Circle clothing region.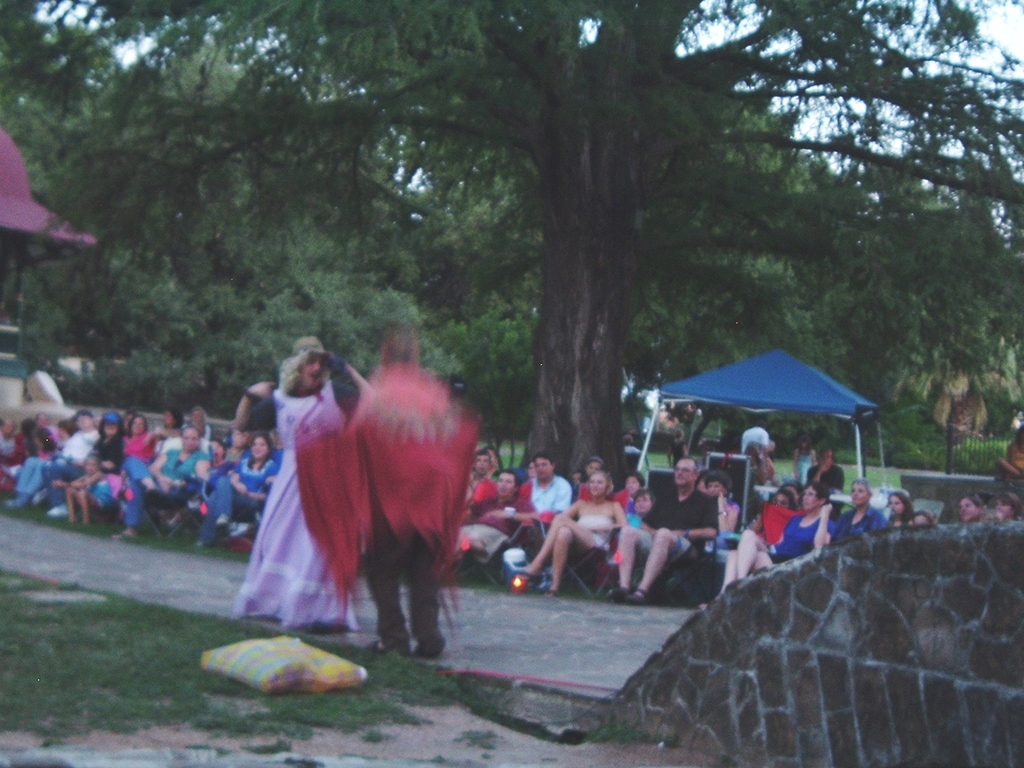
Region: (807,468,848,486).
